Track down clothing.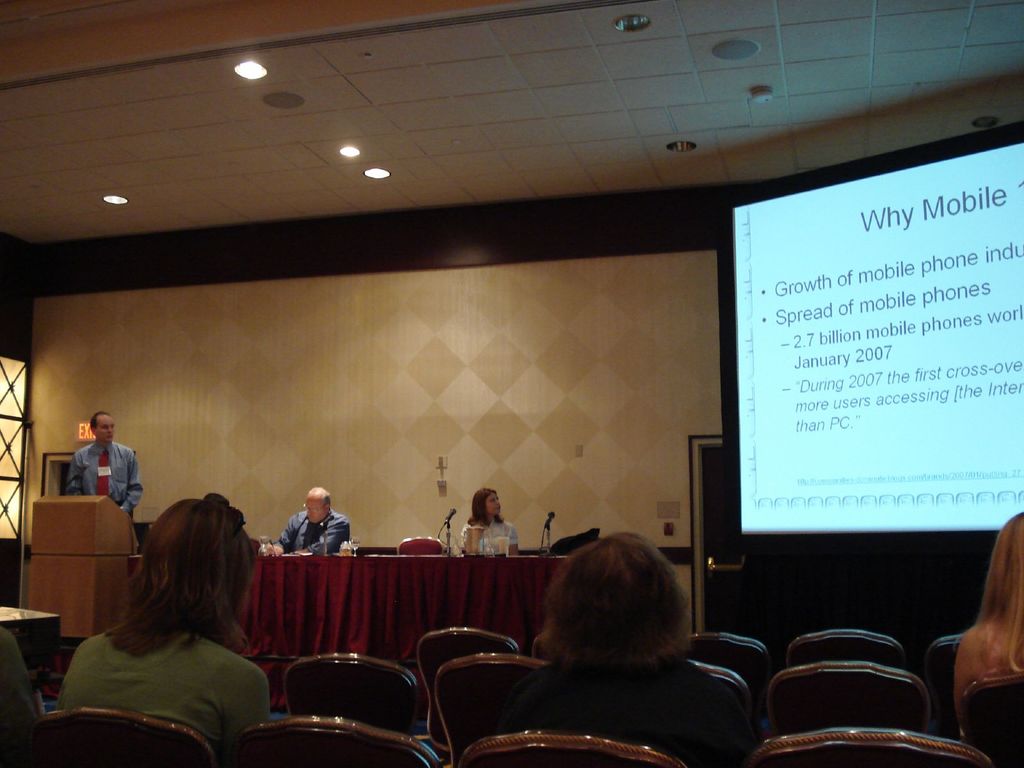
Tracked to rect(961, 614, 1023, 712).
